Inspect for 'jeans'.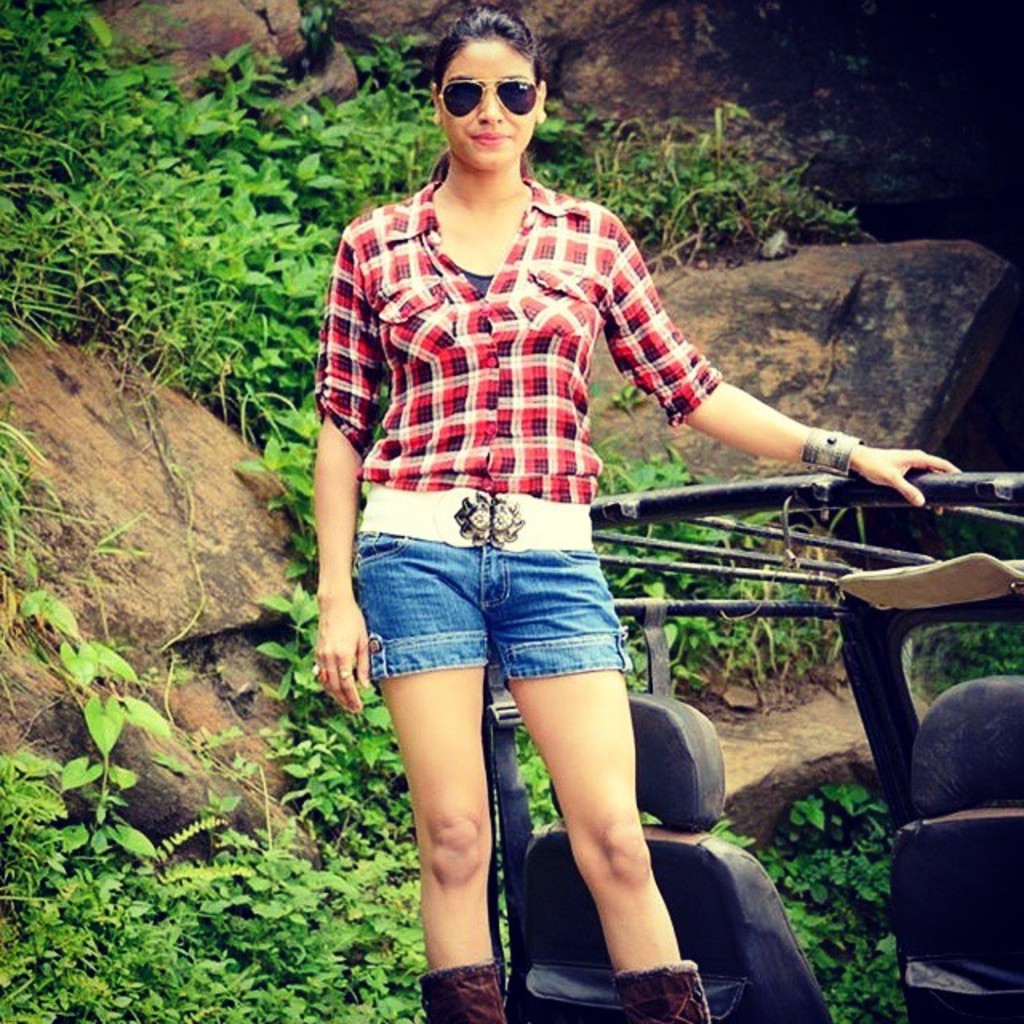
Inspection: rect(354, 531, 634, 680).
